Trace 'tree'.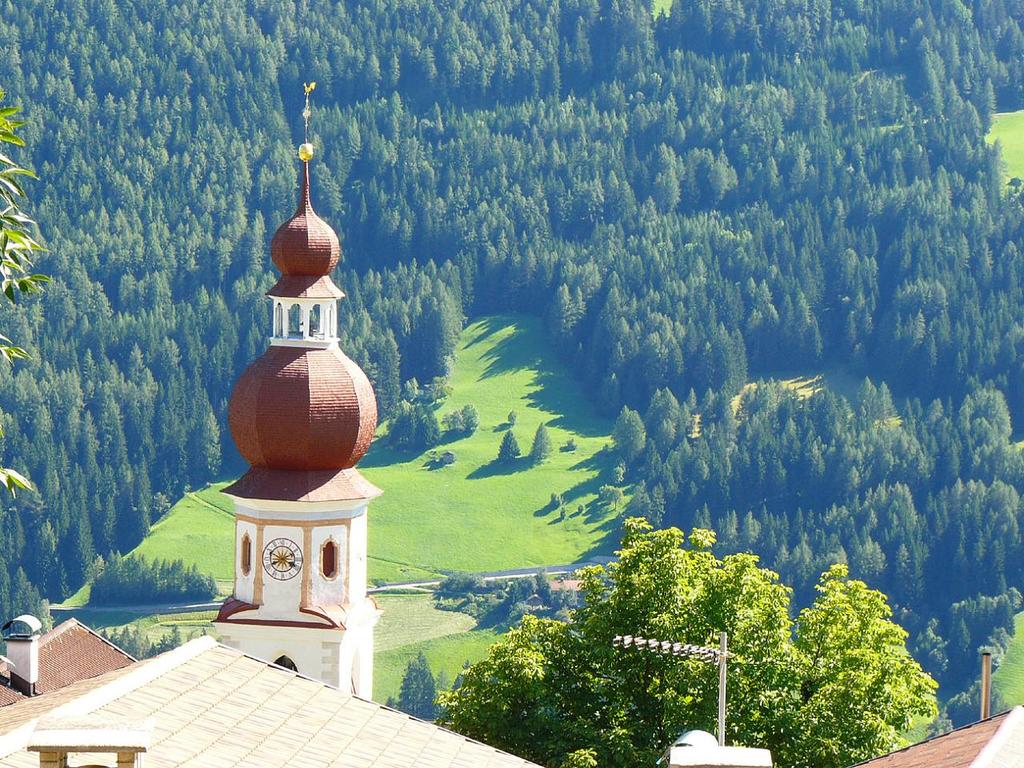
Traced to box=[533, 424, 553, 455].
